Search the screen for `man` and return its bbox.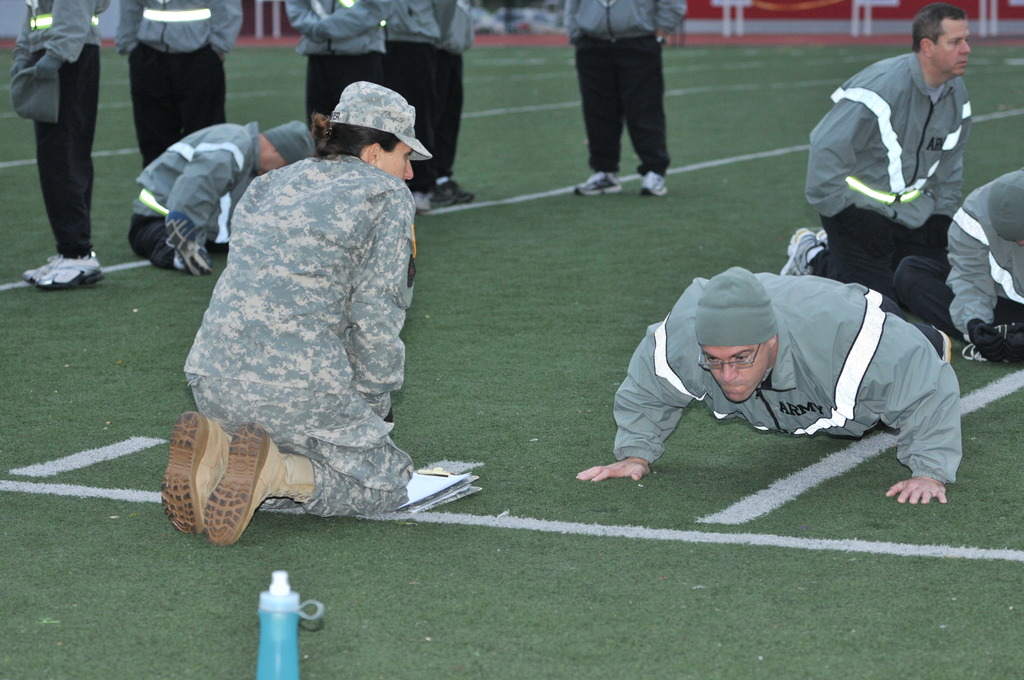
Found: 561:251:975:523.
